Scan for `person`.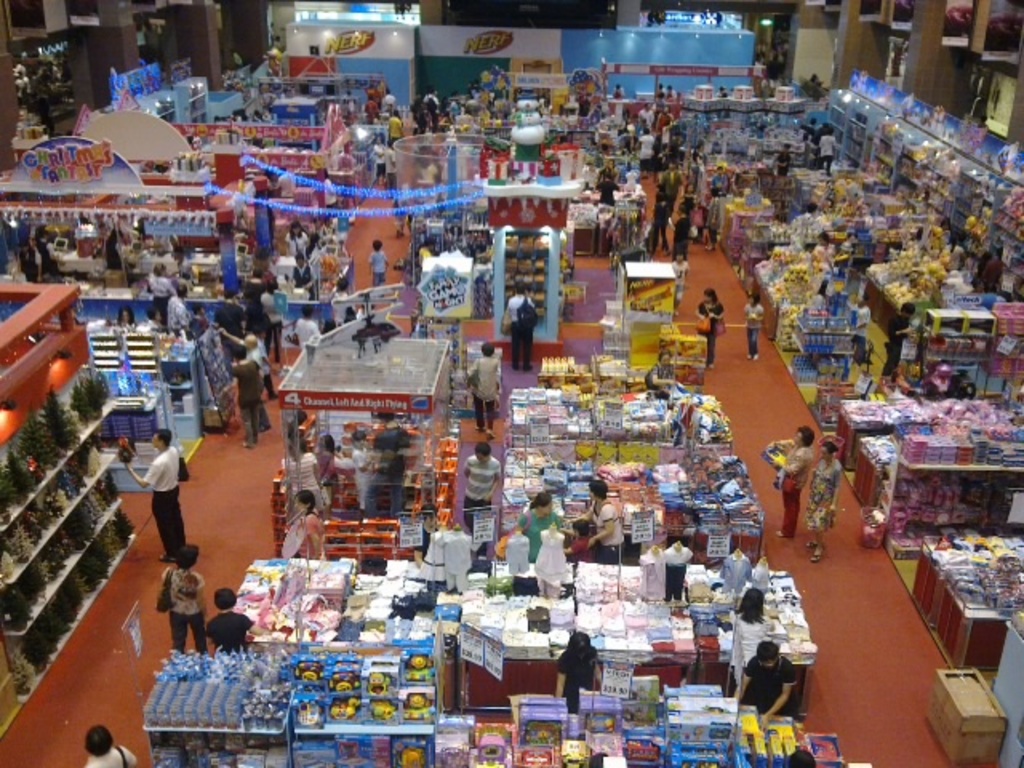
Scan result: 190,304,213,328.
